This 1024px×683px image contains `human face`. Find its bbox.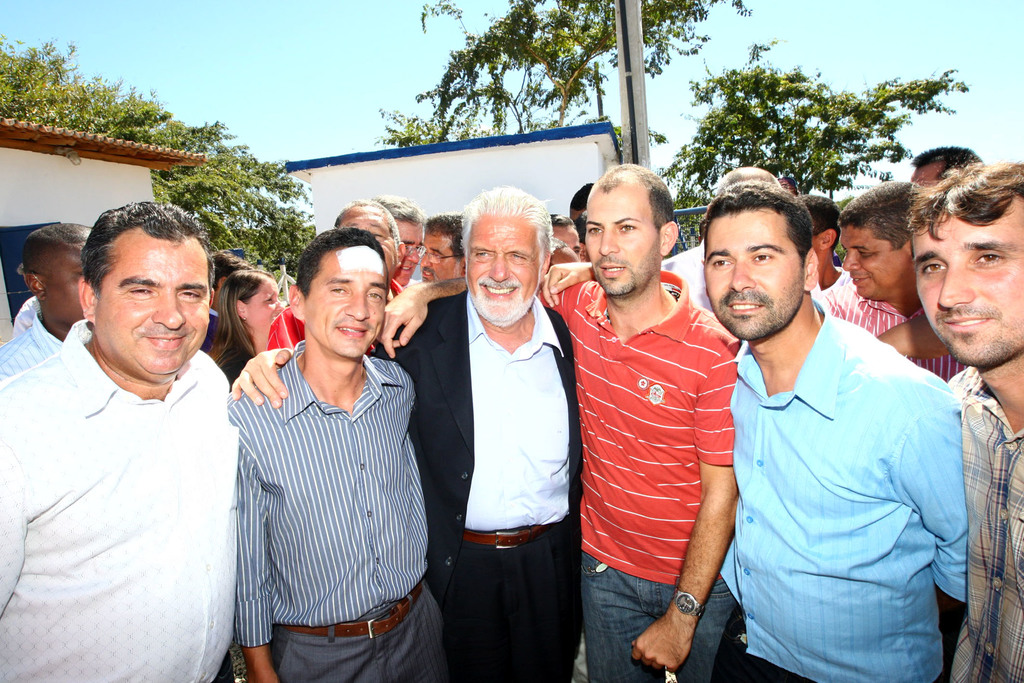
region(465, 211, 538, 299).
